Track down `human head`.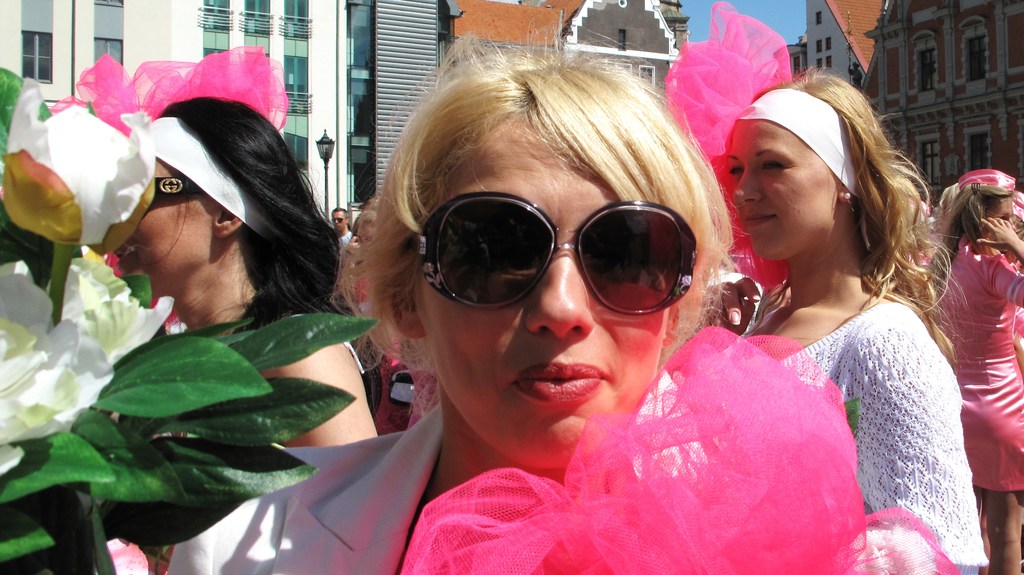
Tracked to box(116, 98, 318, 300).
